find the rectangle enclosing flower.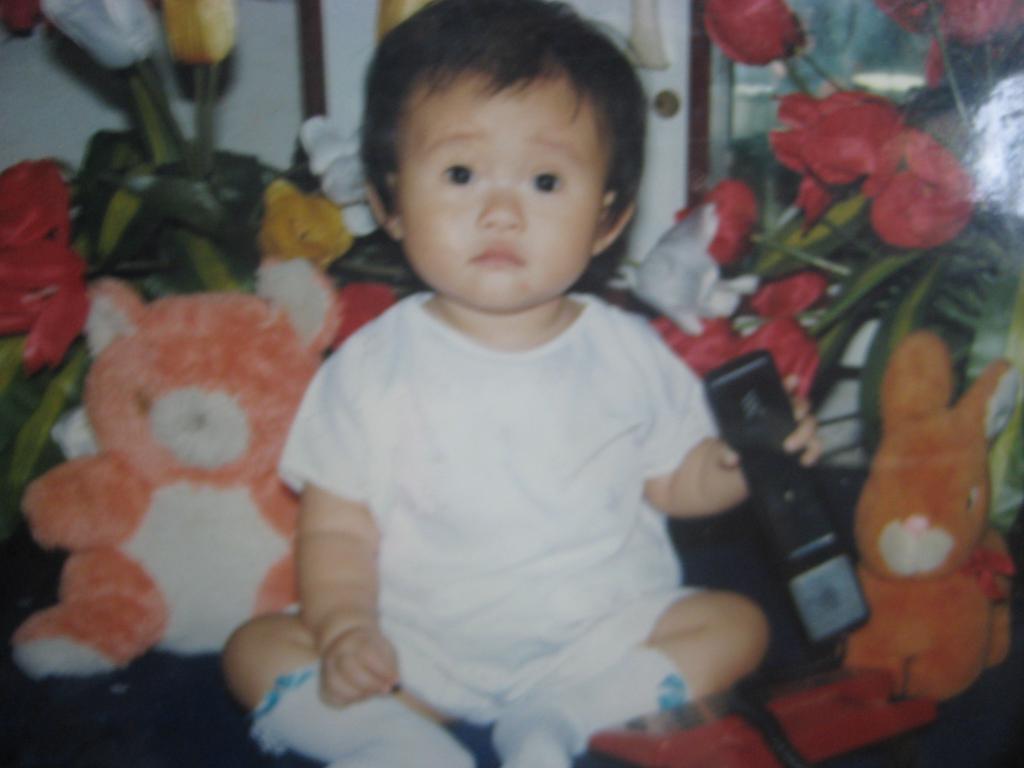
{"left": 2, "top": 163, "right": 106, "bottom": 372}.
